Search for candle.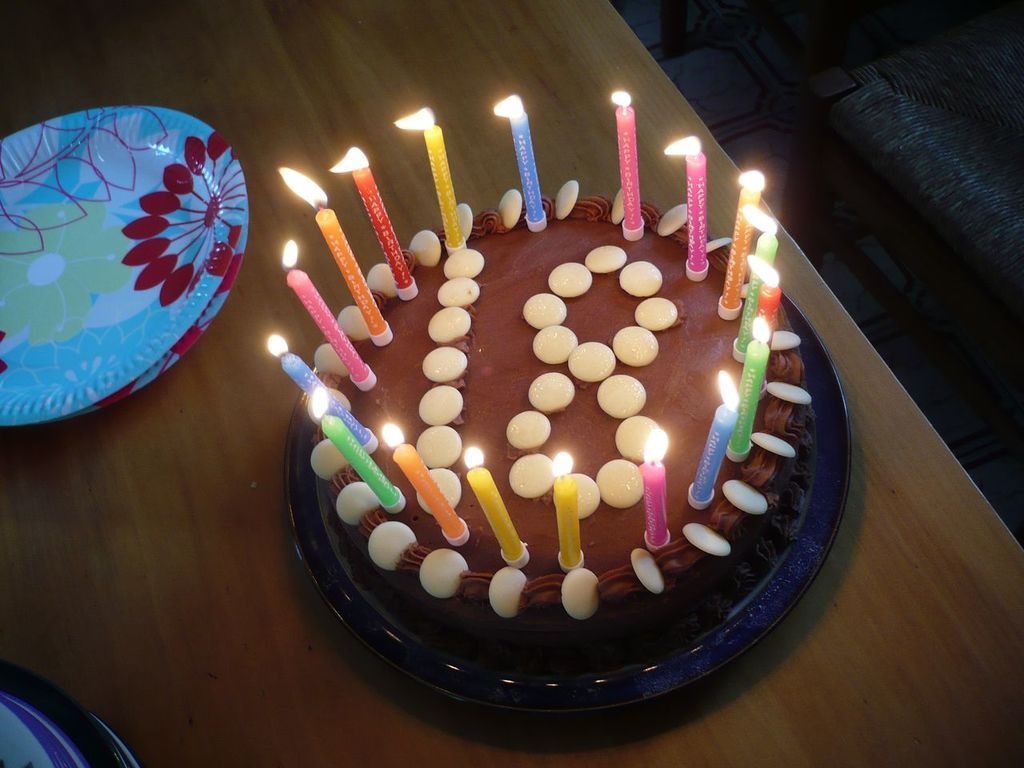
Found at x1=687, y1=370, x2=739, y2=500.
